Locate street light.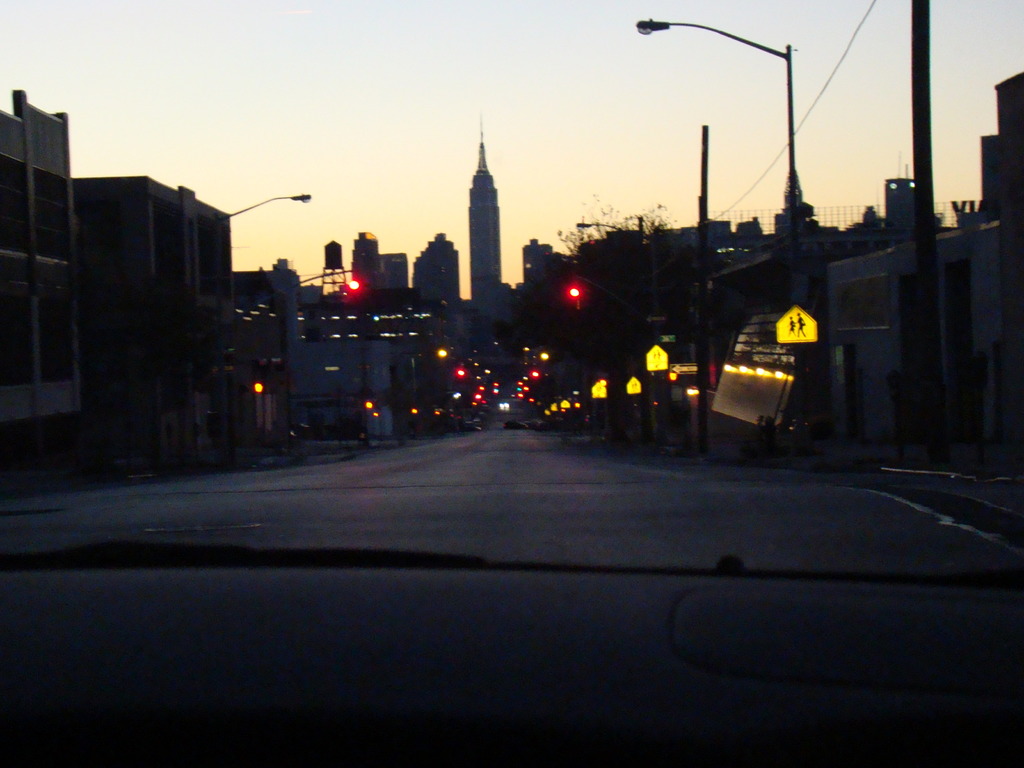
Bounding box: crop(613, 24, 846, 259).
